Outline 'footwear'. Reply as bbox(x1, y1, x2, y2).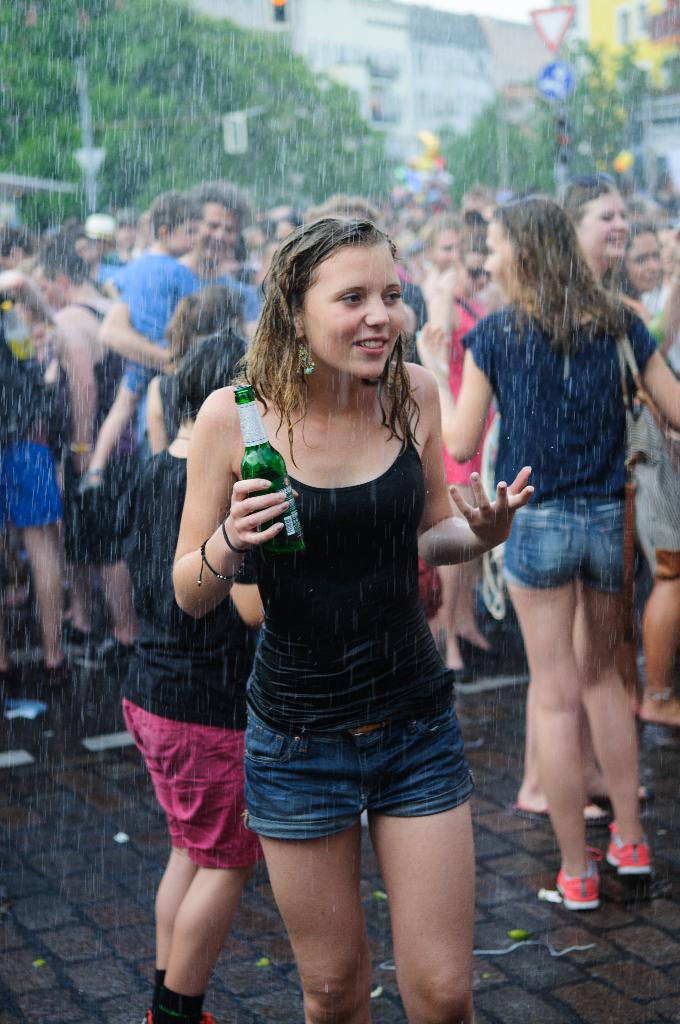
bbox(446, 644, 464, 686).
